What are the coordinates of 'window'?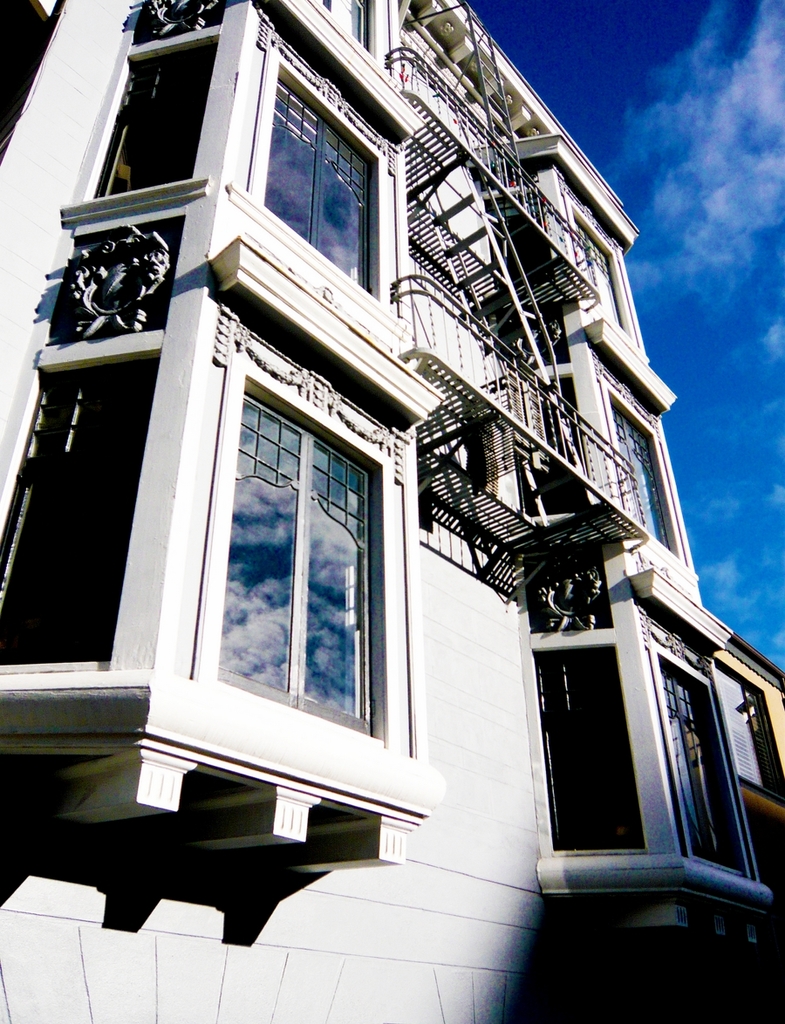
l=262, t=80, r=371, b=292.
